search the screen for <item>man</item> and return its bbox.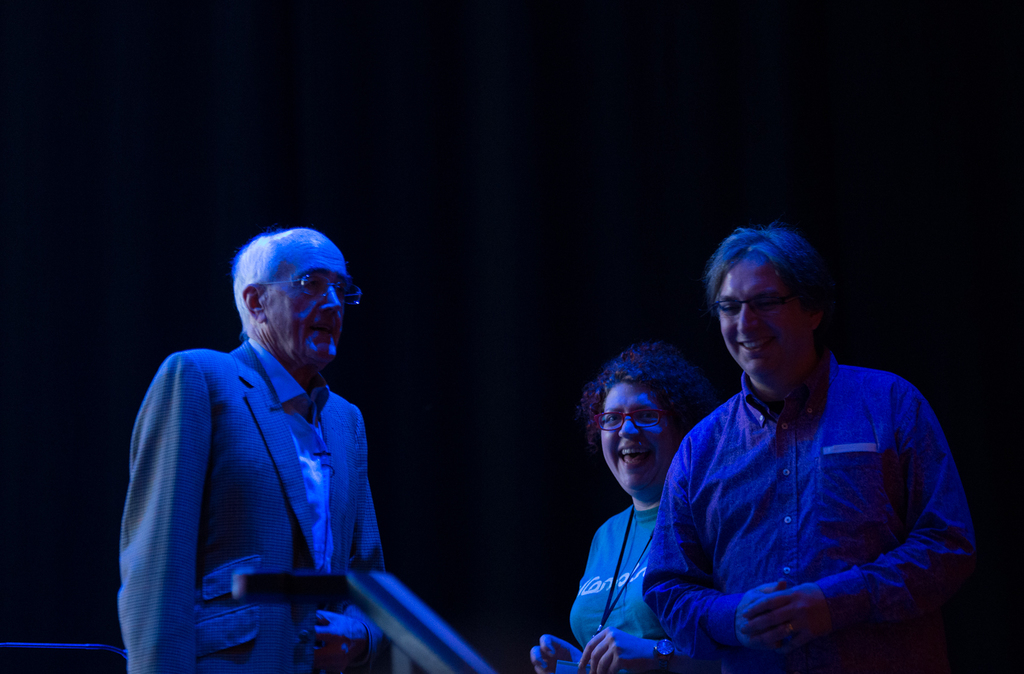
Found: bbox=[113, 226, 425, 673].
